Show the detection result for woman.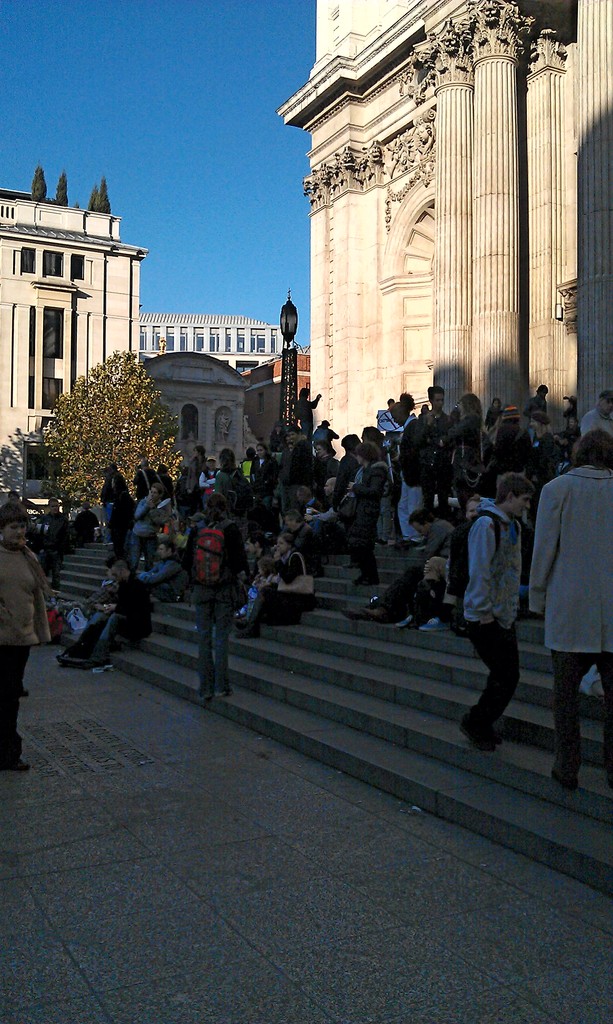
431 391 483 509.
